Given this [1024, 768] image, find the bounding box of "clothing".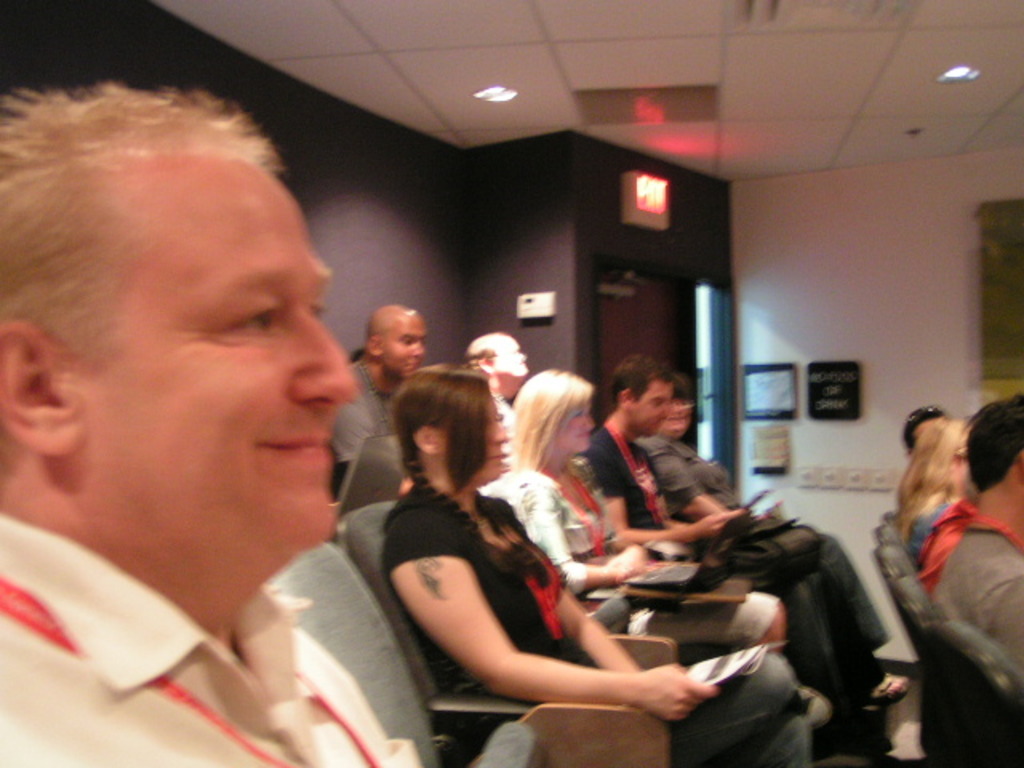
crop(918, 494, 1022, 667).
